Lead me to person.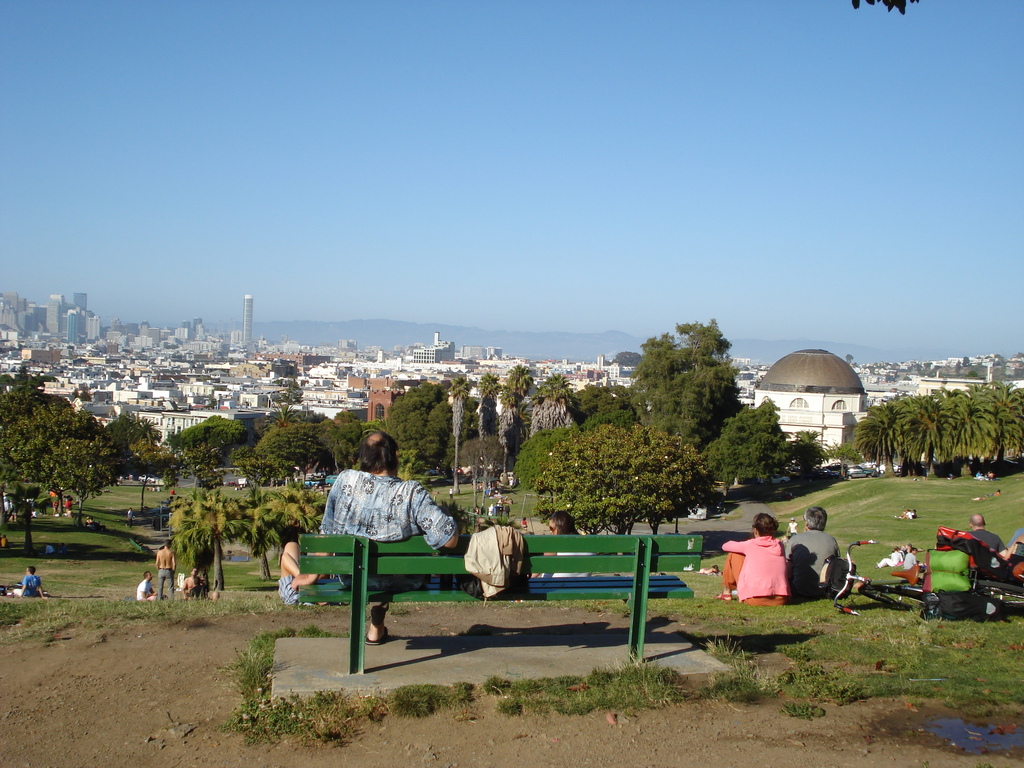
Lead to {"left": 155, "top": 538, "right": 176, "bottom": 604}.
